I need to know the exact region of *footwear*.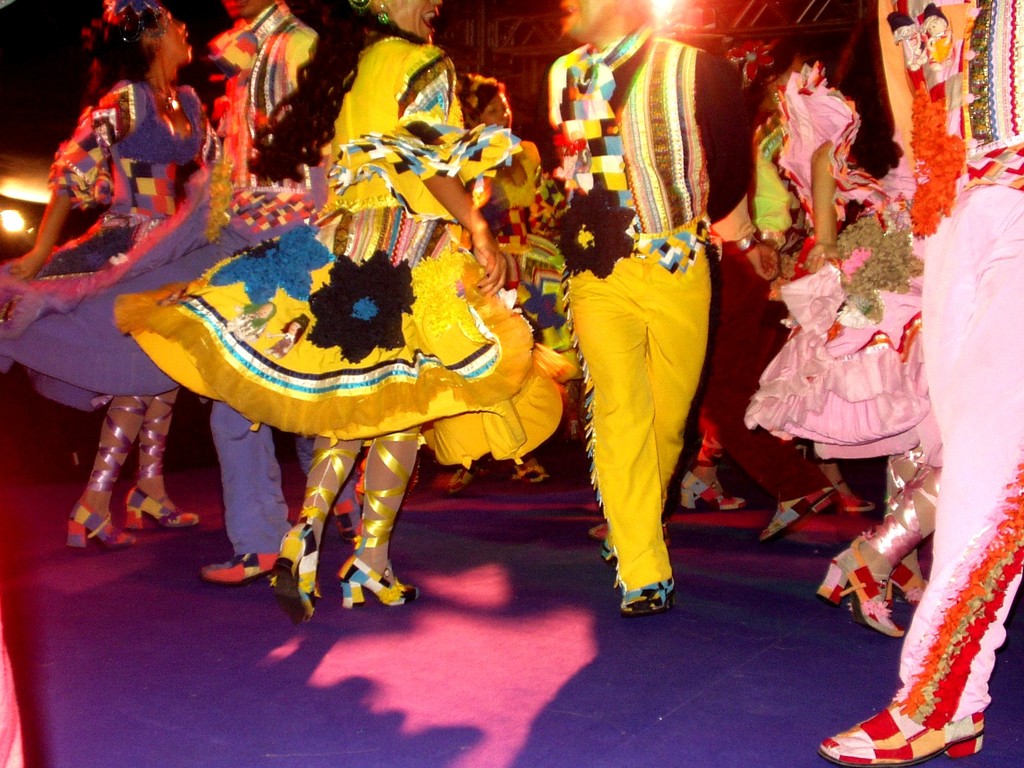
Region: (left=678, top=470, right=746, bottom=511).
